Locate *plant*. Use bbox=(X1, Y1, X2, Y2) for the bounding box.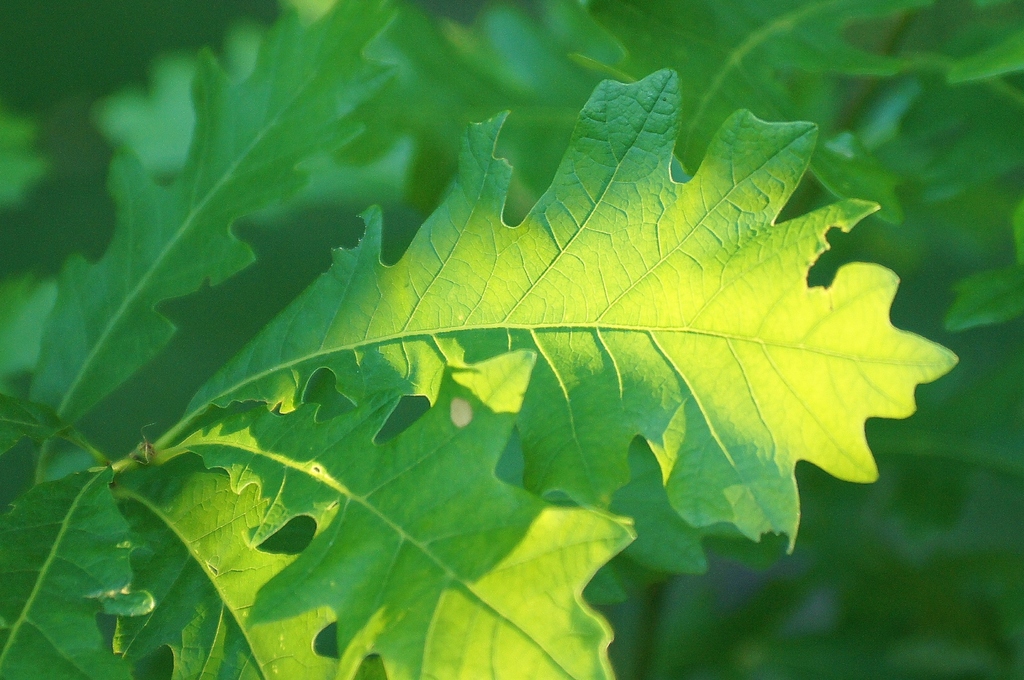
bbox=(0, 0, 1023, 679).
